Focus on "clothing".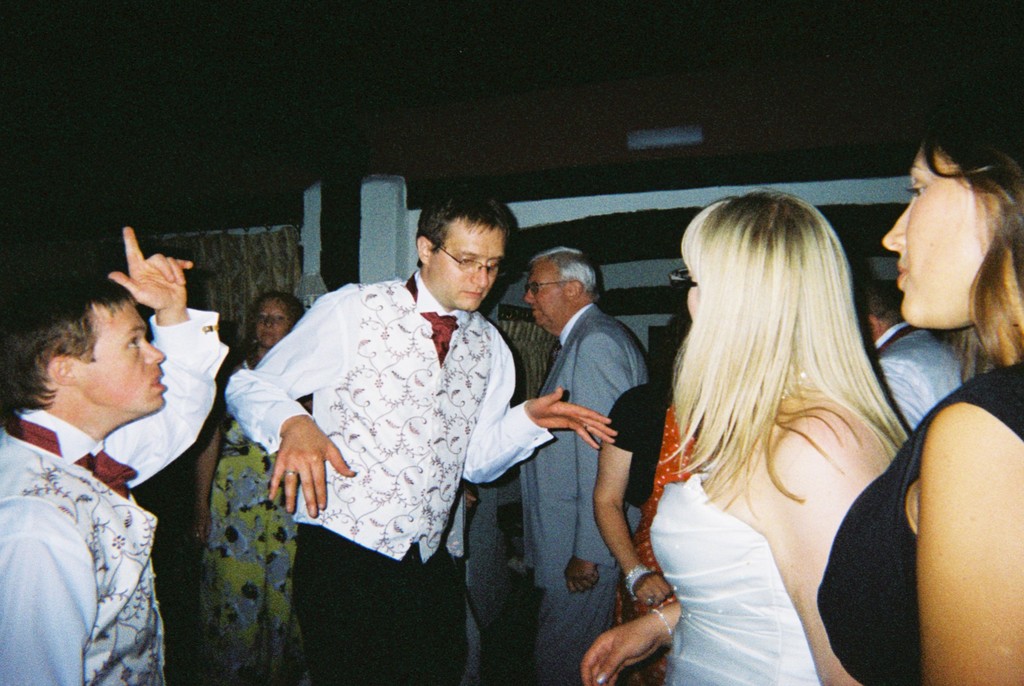
Focused at [633,373,824,685].
